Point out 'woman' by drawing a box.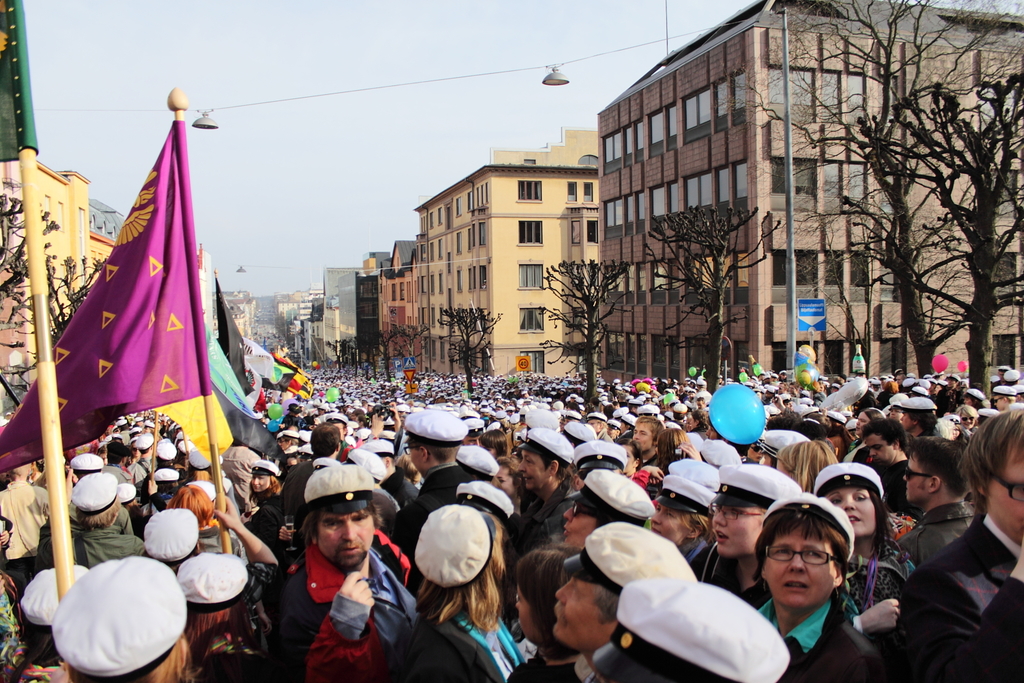
506 541 585 682.
